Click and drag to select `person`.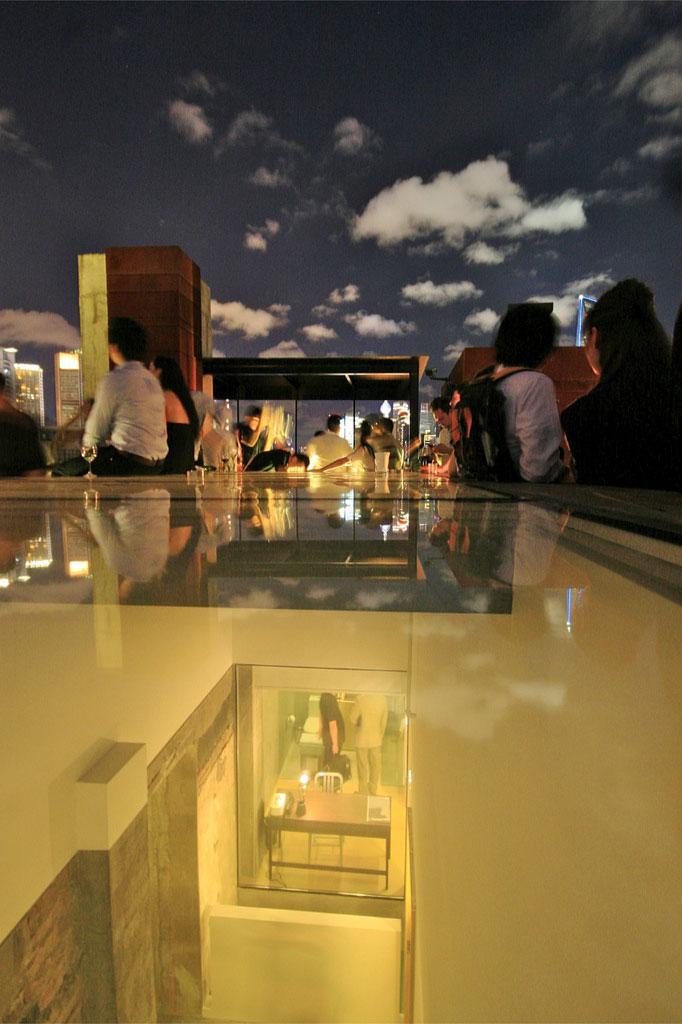
Selection: (312,414,406,481).
